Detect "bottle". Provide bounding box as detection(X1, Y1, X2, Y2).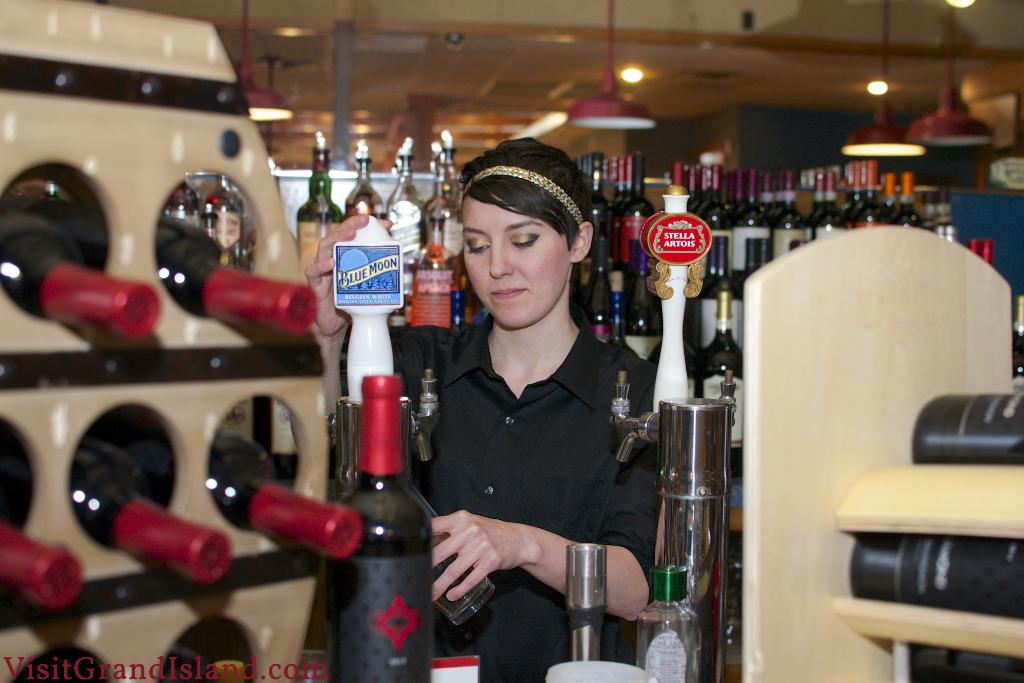
detection(299, 148, 354, 294).
